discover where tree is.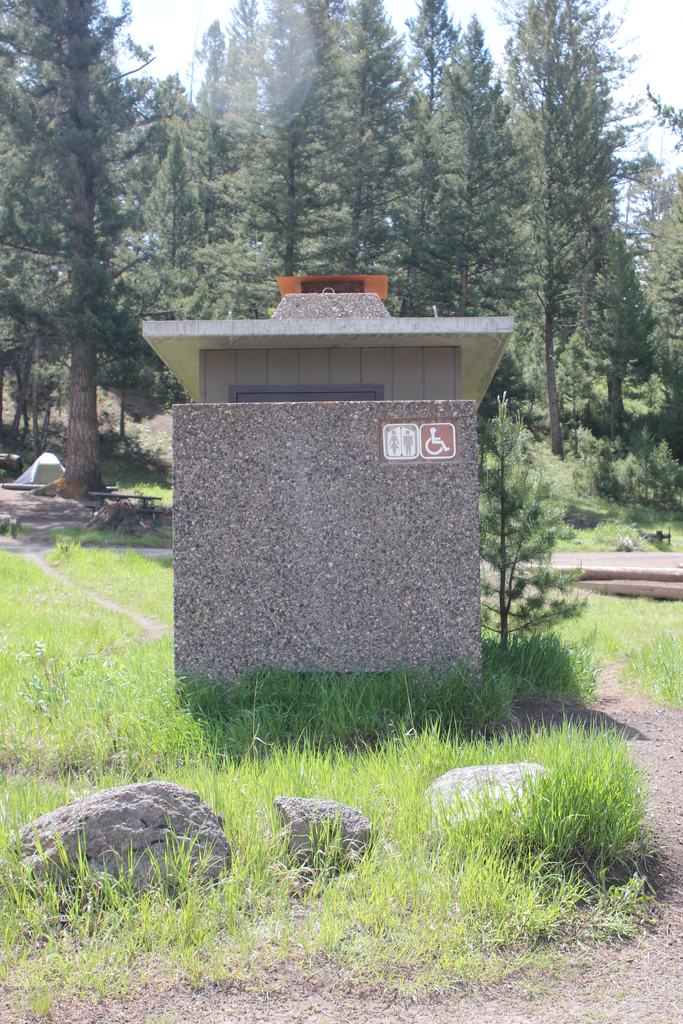
Discovered at bbox=(0, 0, 190, 509).
